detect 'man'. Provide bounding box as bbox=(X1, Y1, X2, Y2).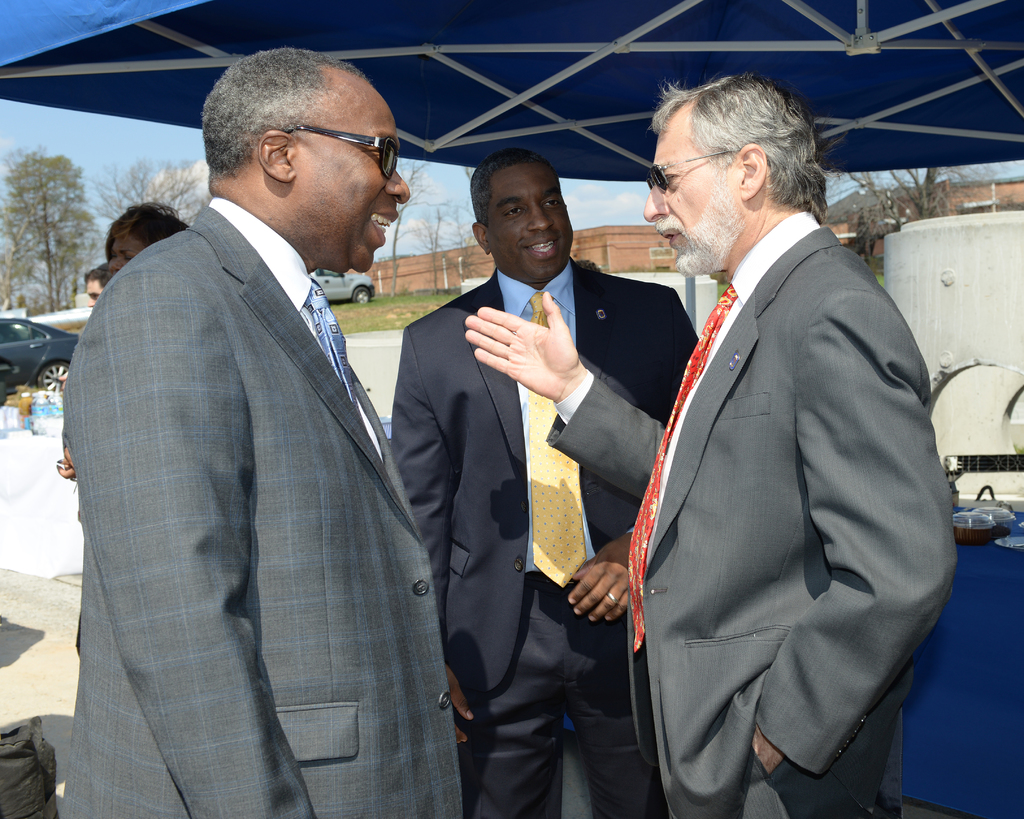
bbox=(86, 263, 111, 310).
